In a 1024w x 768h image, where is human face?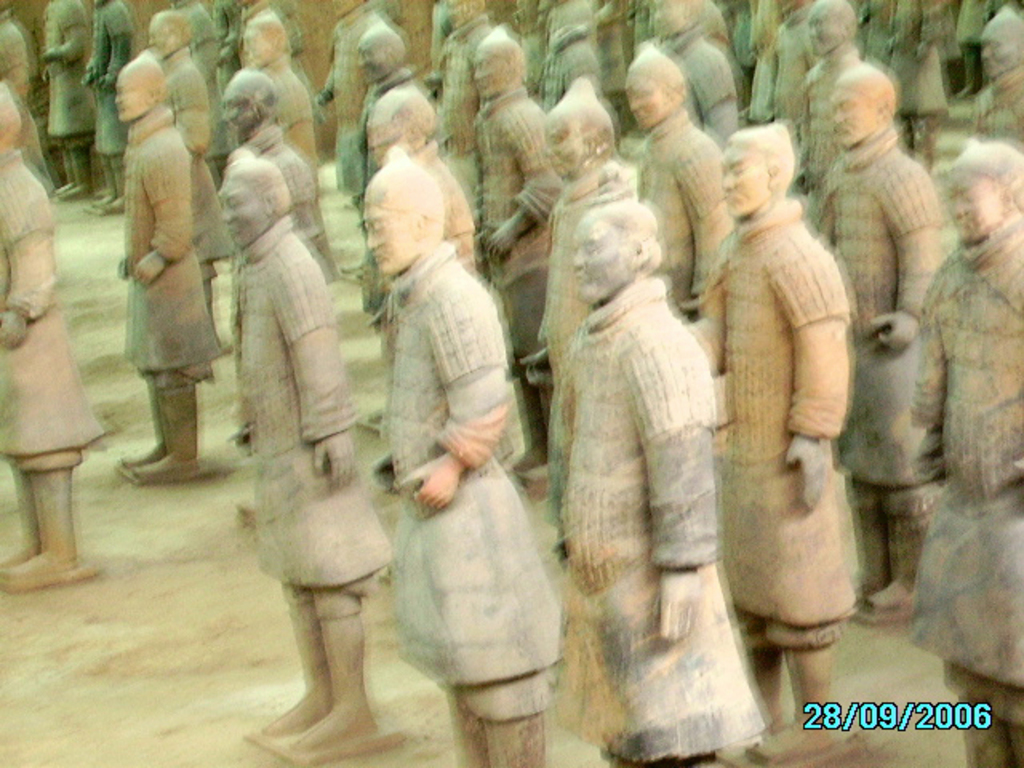
{"x1": 827, "y1": 90, "x2": 880, "y2": 154}.
